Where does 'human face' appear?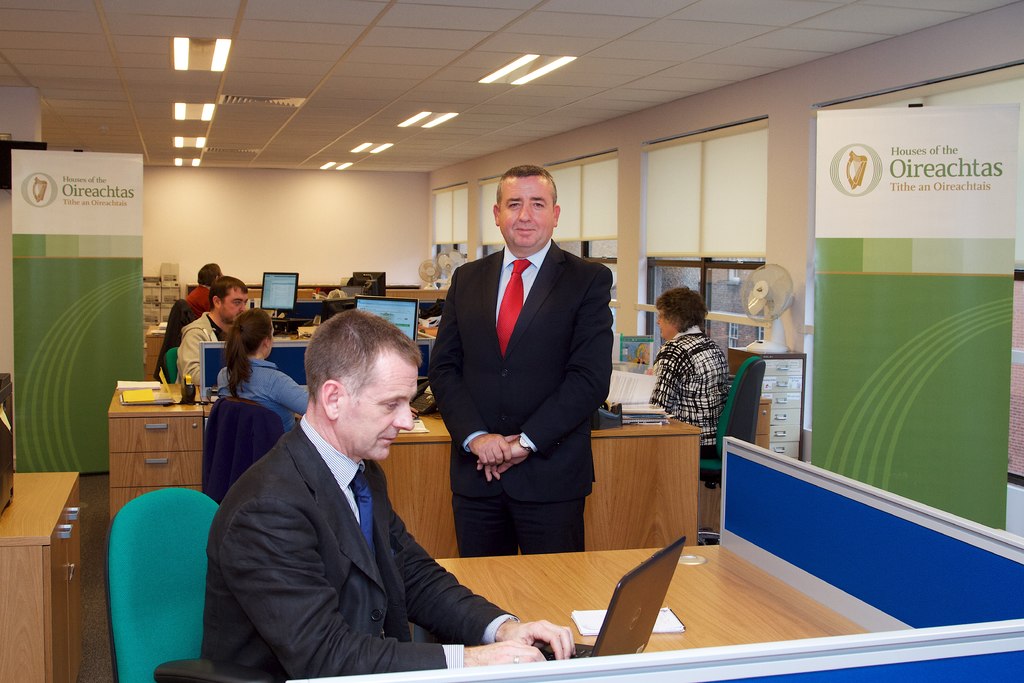
Appears at pyautogui.locateOnScreen(346, 345, 422, 465).
